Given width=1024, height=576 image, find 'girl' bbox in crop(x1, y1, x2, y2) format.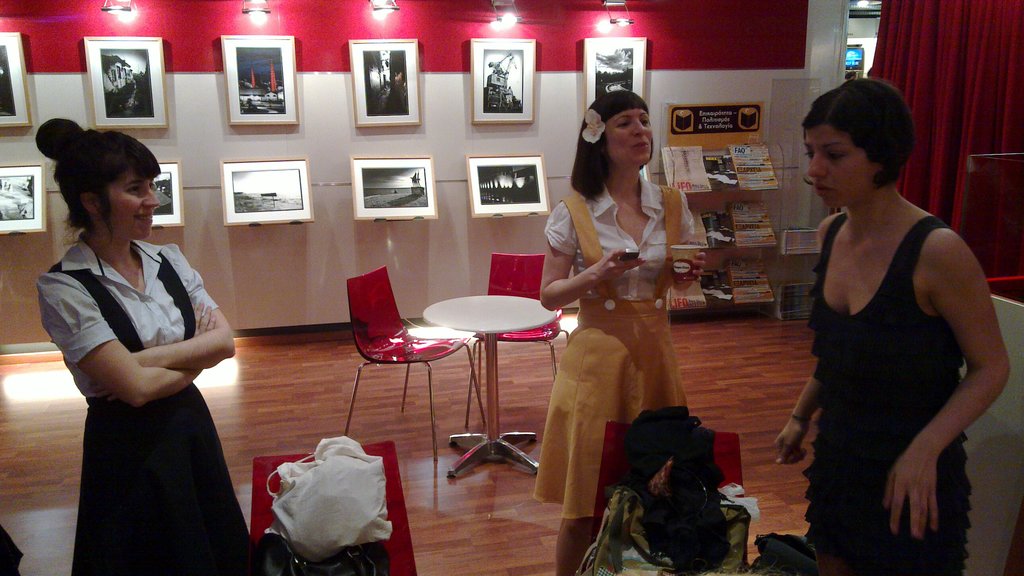
crop(774, 76, 1012, 575).
